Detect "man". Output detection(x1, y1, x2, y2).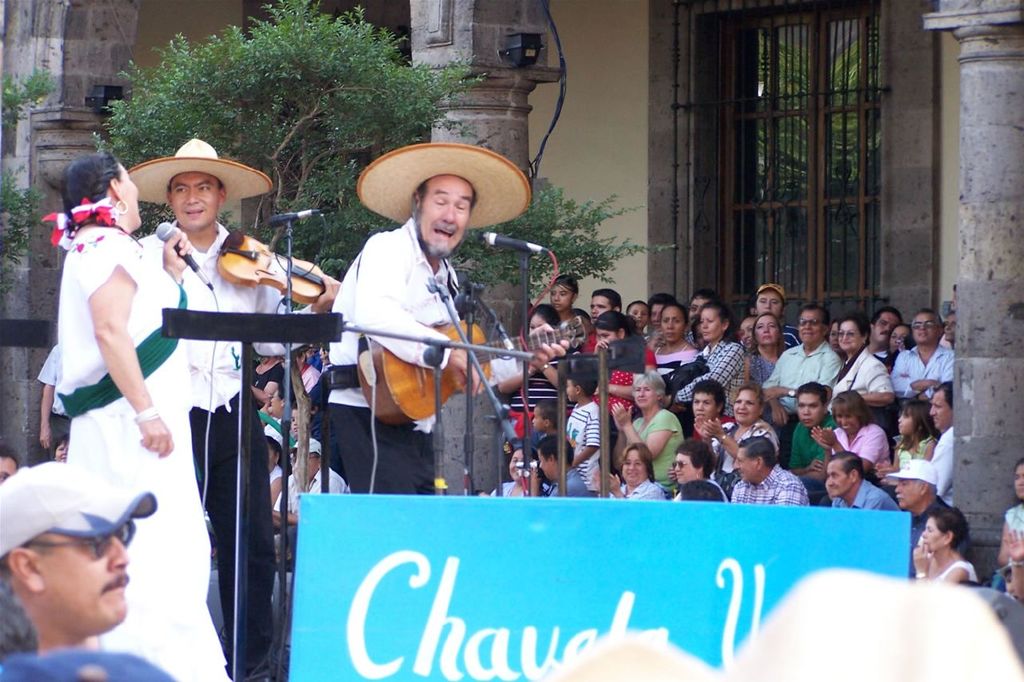
detection(926, 383, 958, 501).
